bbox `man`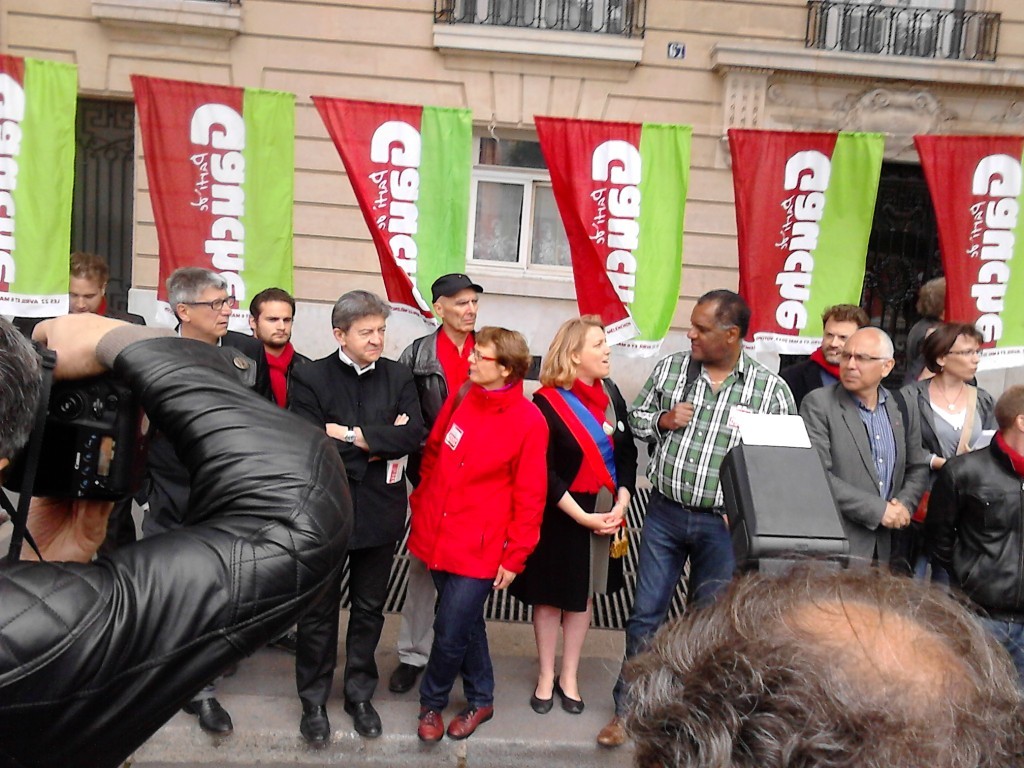
l=781, t=299, r=872, b=406
